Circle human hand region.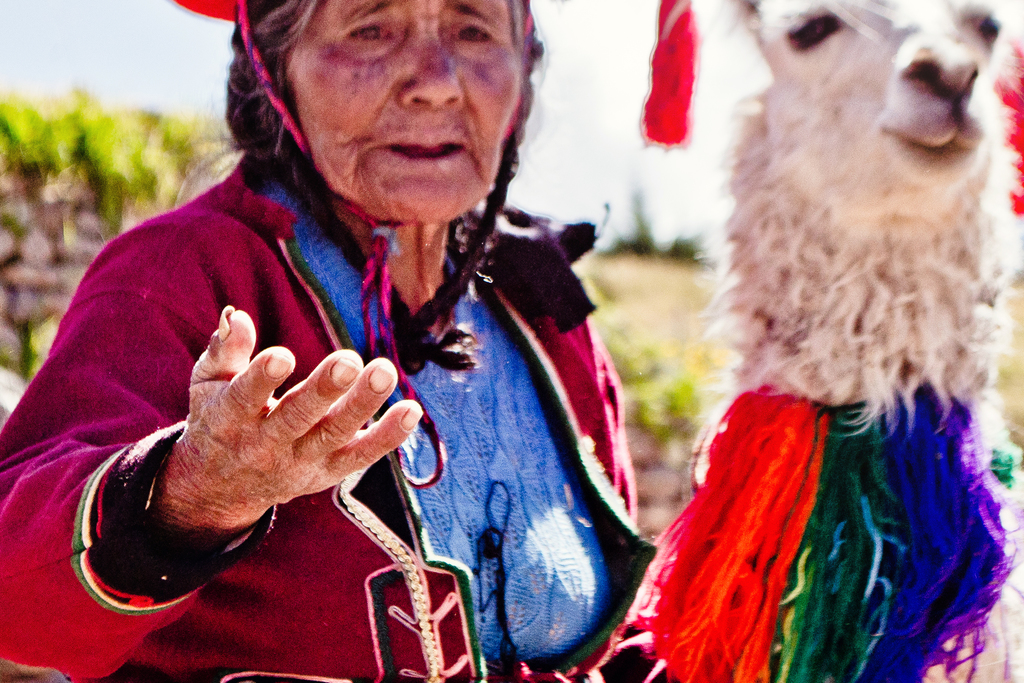
Region: region(178, 303, 426, 520).
